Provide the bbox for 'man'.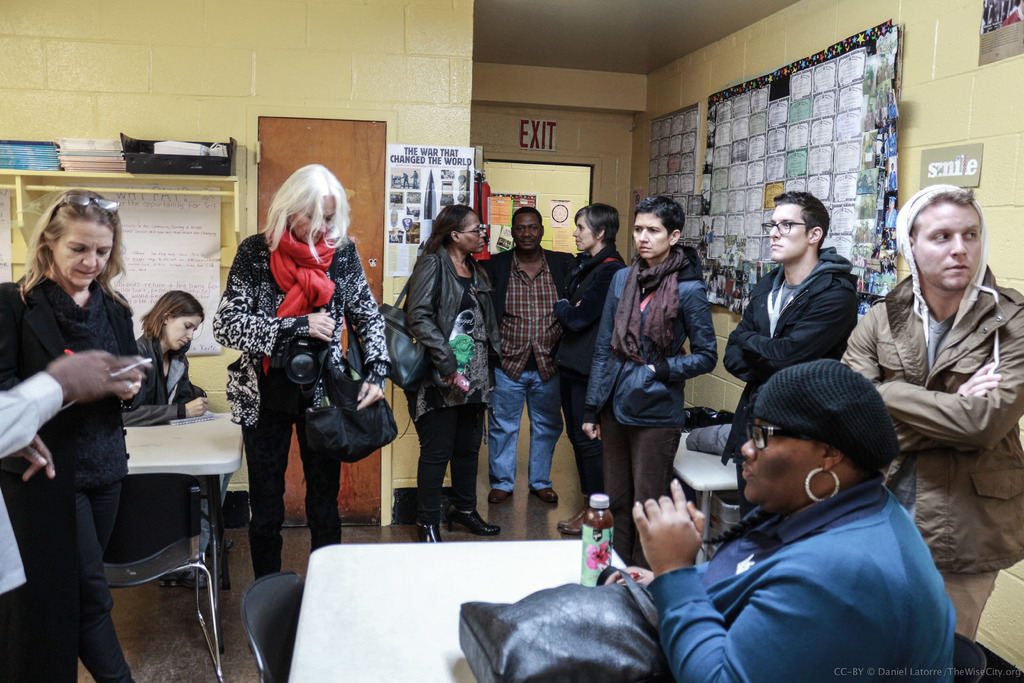
Rect(721, 190, 865, 514).
